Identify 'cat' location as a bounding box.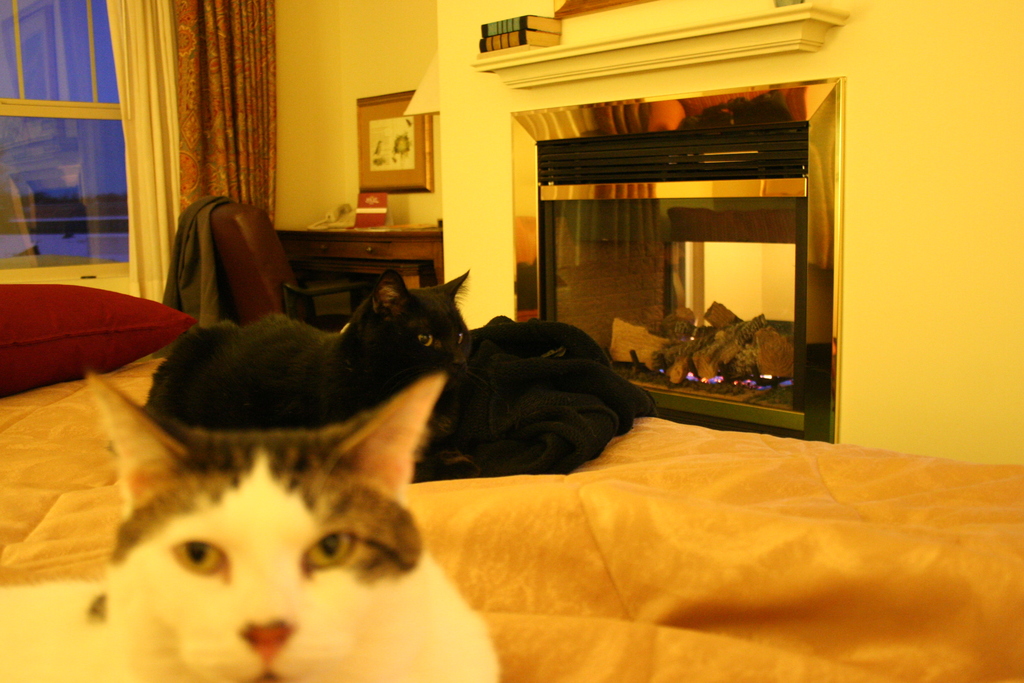
crop(164, 267, 476, 438).
